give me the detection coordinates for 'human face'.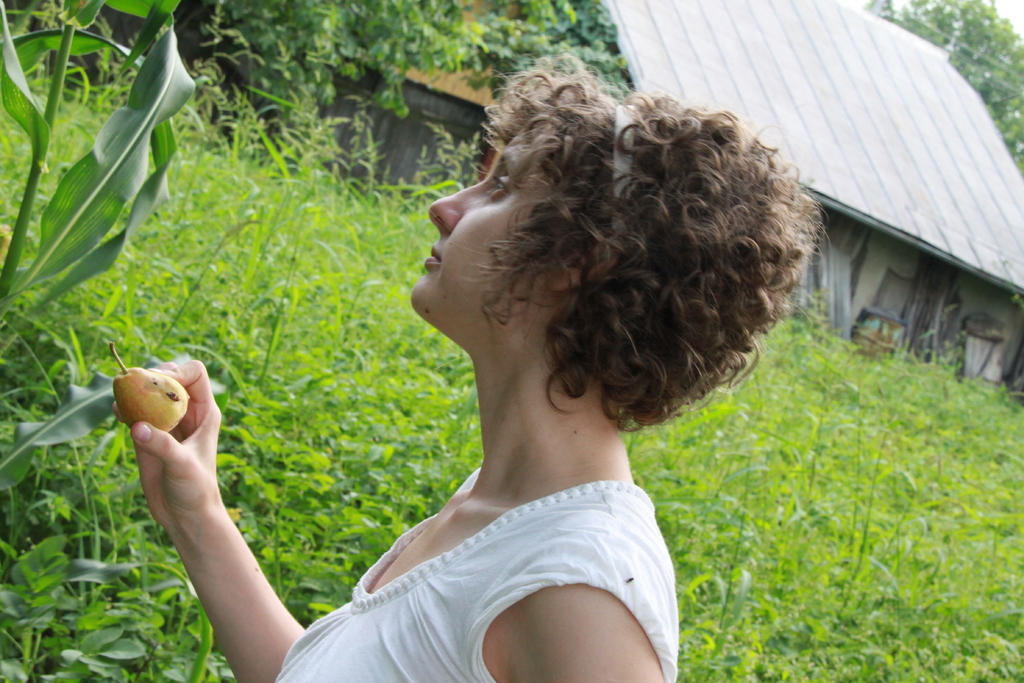
410/120/571/331.
